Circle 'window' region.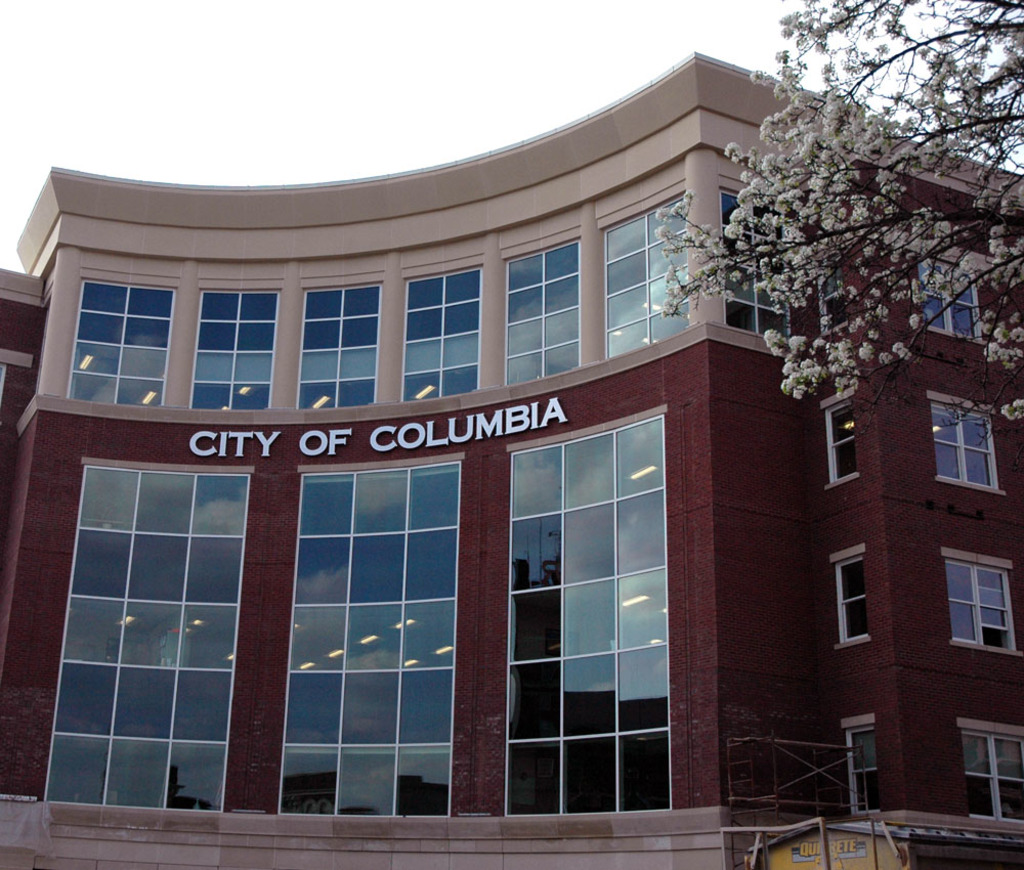
Region: x1=499 y1=236 x2=578 y2=390.
